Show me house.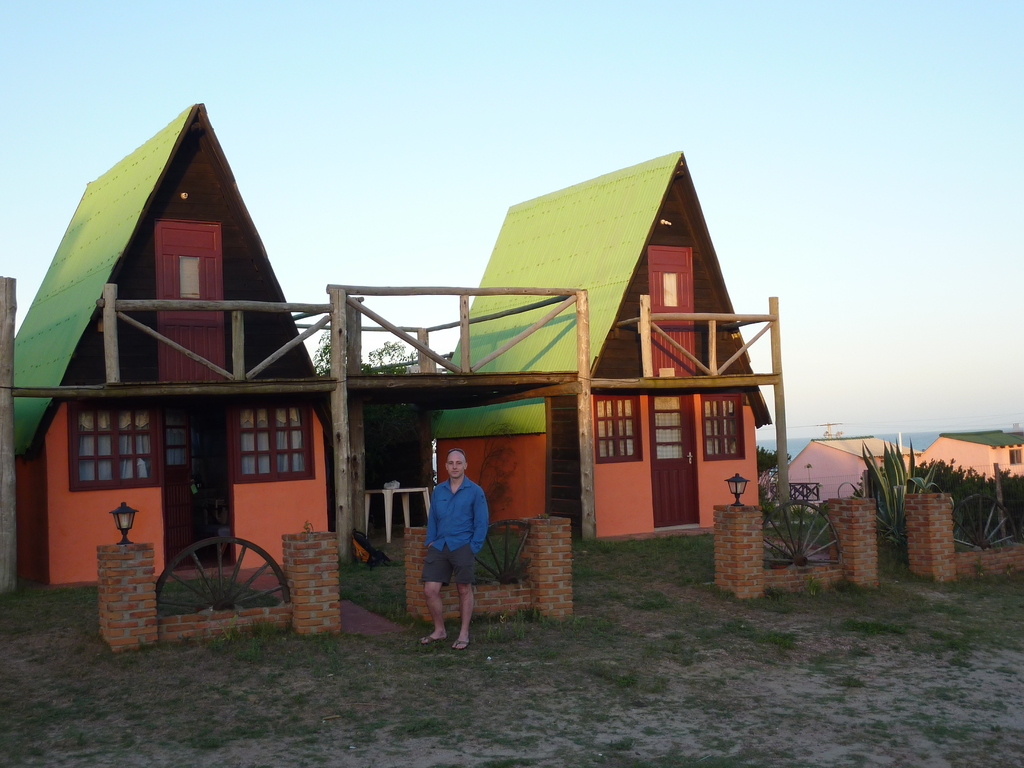
house is here: [left=17, top=111, right=424, bottom=605].
